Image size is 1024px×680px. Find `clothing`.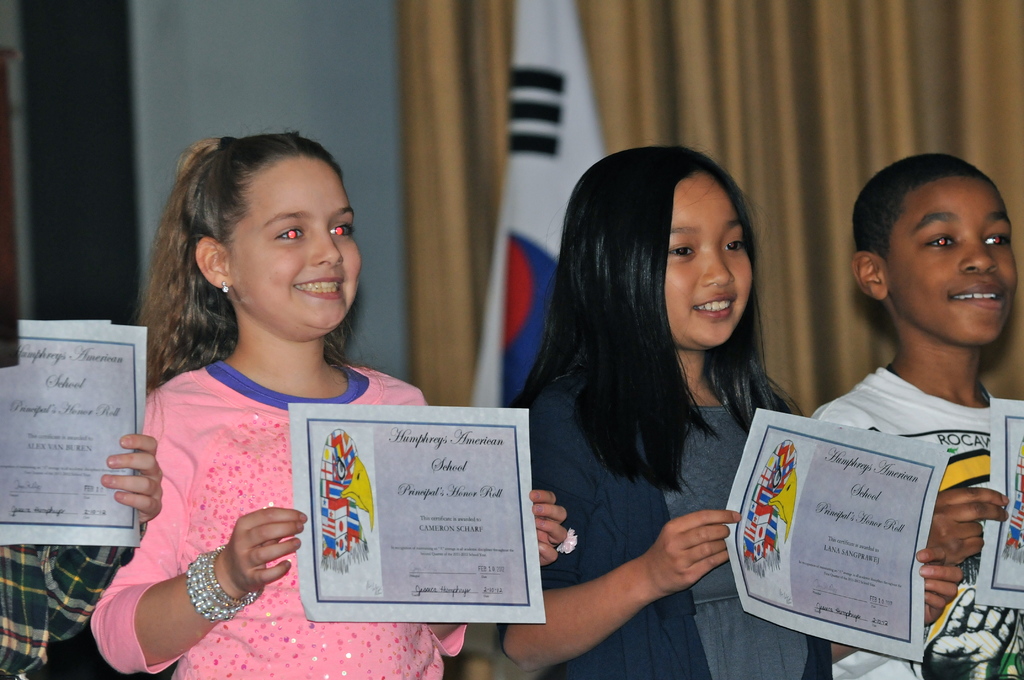
92/361/464/679.
